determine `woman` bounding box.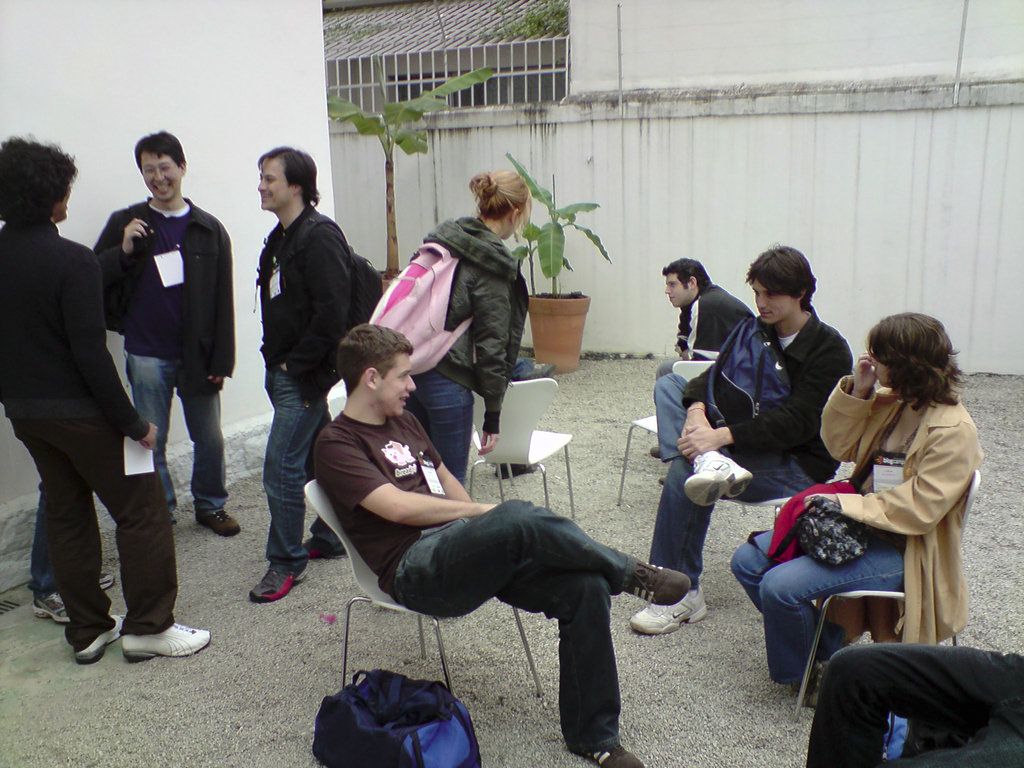
Determined: 720, 308, 1001, 700.
